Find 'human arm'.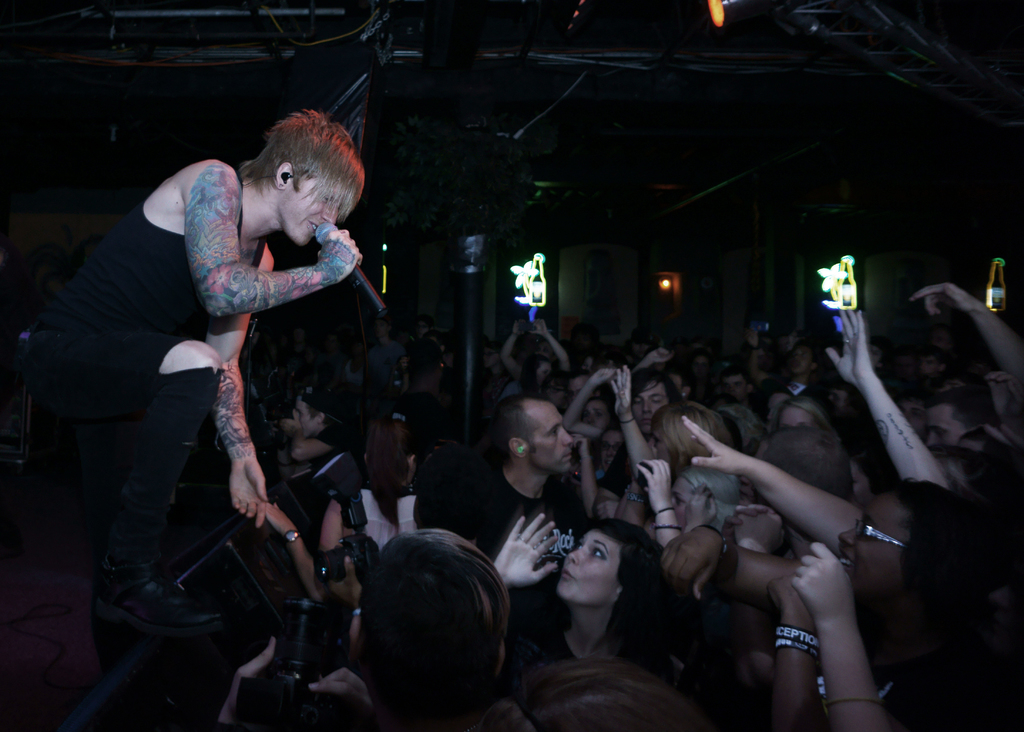
(213,642,293,731).
